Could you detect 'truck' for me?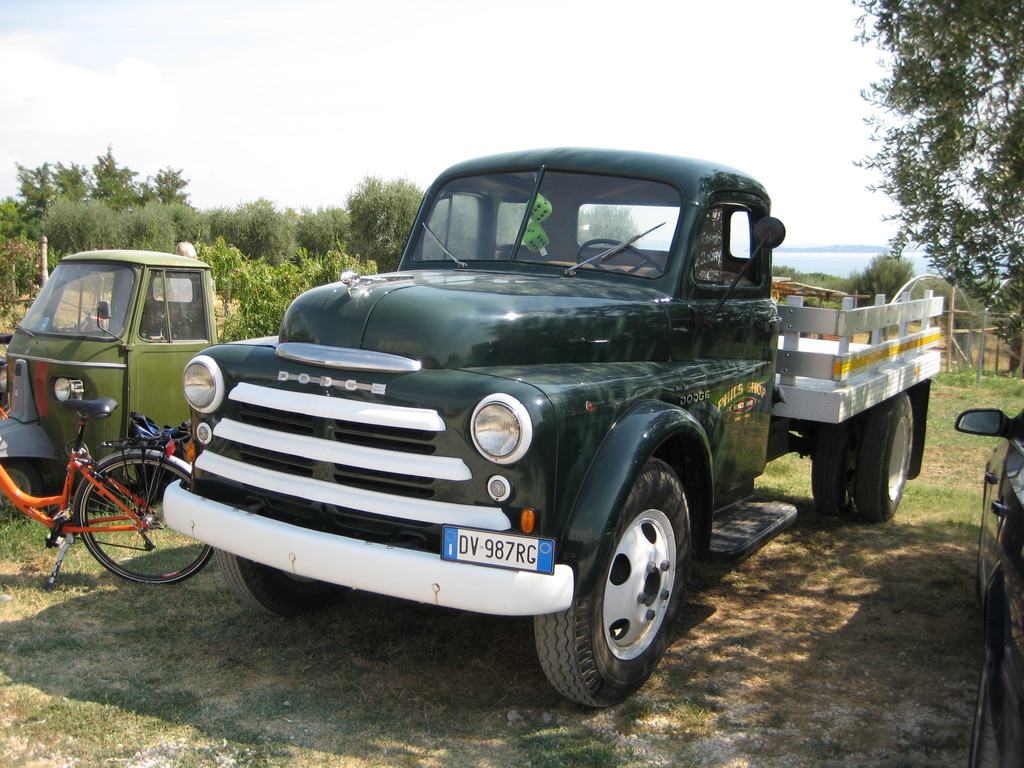
Detection result: bbox(0, 243, 223, 527).
